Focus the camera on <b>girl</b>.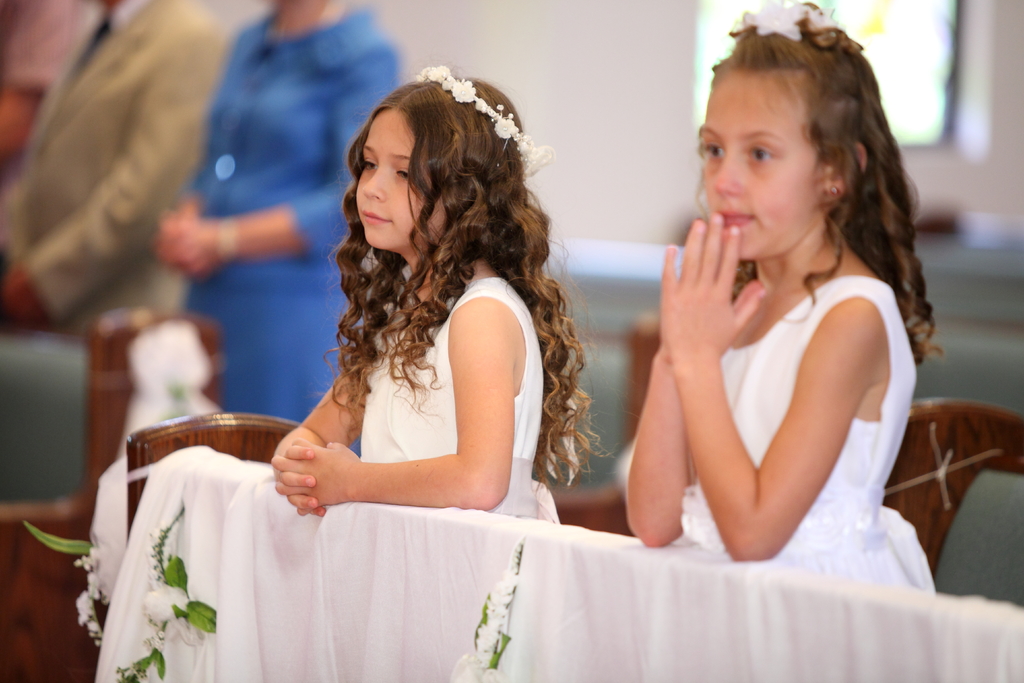
Focus region: x1=90, y1=45, x2=566, y2=682.
